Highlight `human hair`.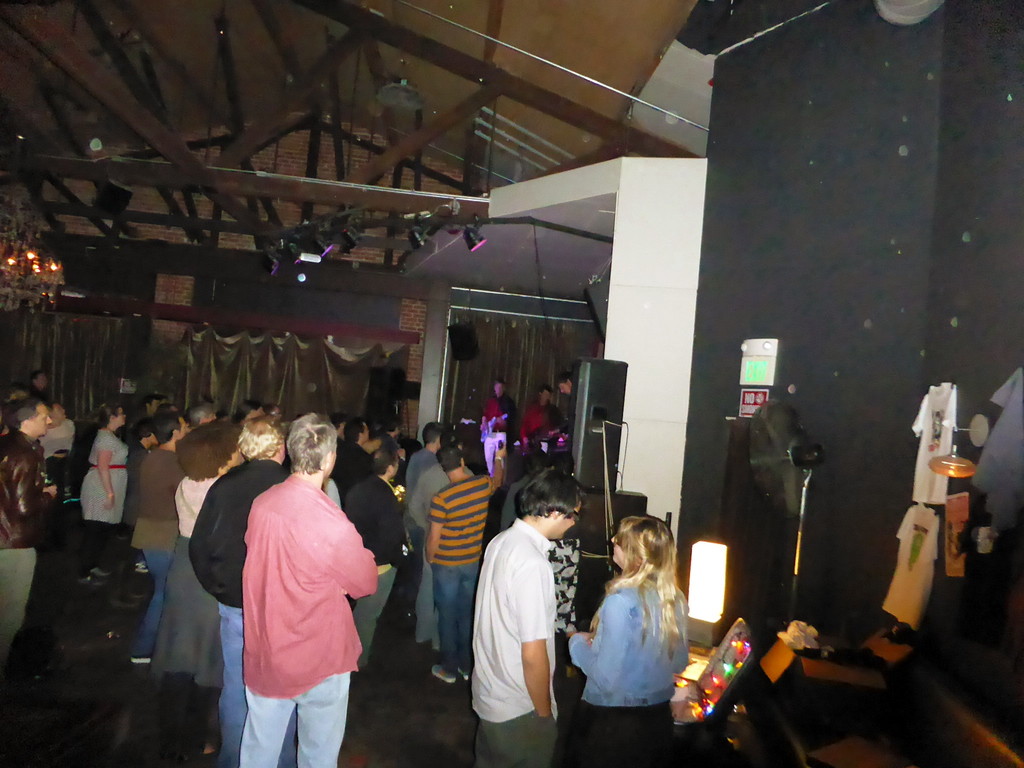
Highlighted region: box(241, 416, 290, 460).
